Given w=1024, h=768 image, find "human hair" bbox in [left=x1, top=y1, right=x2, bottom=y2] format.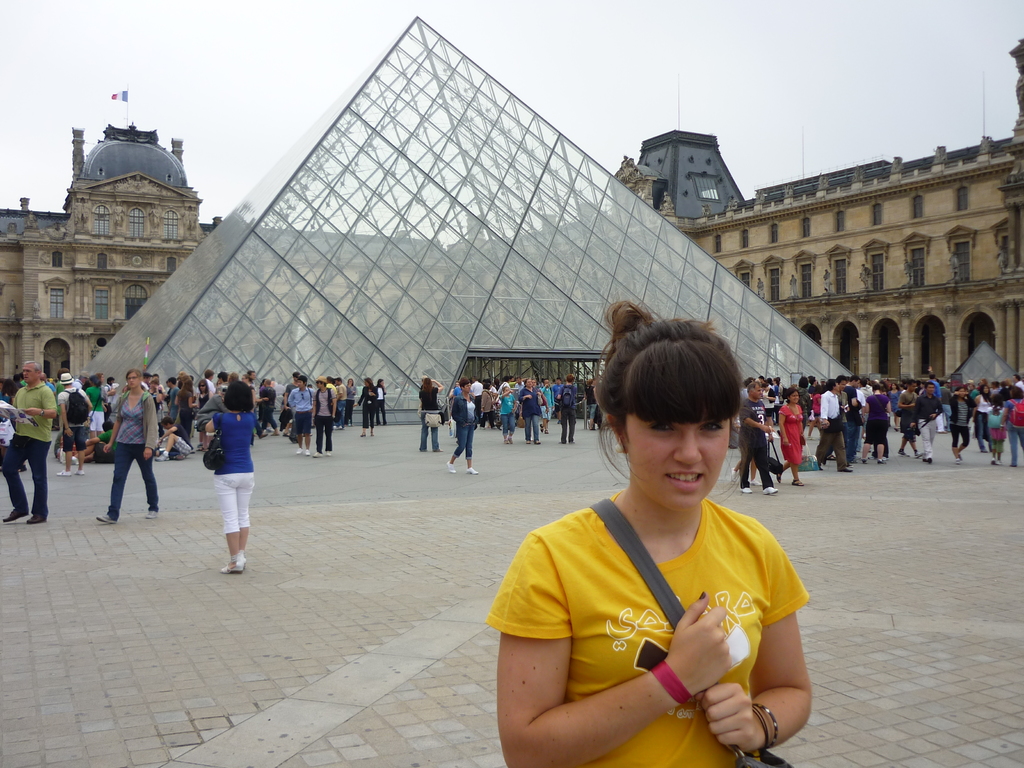
[left=365, top=378, right=375, bottom=387].
